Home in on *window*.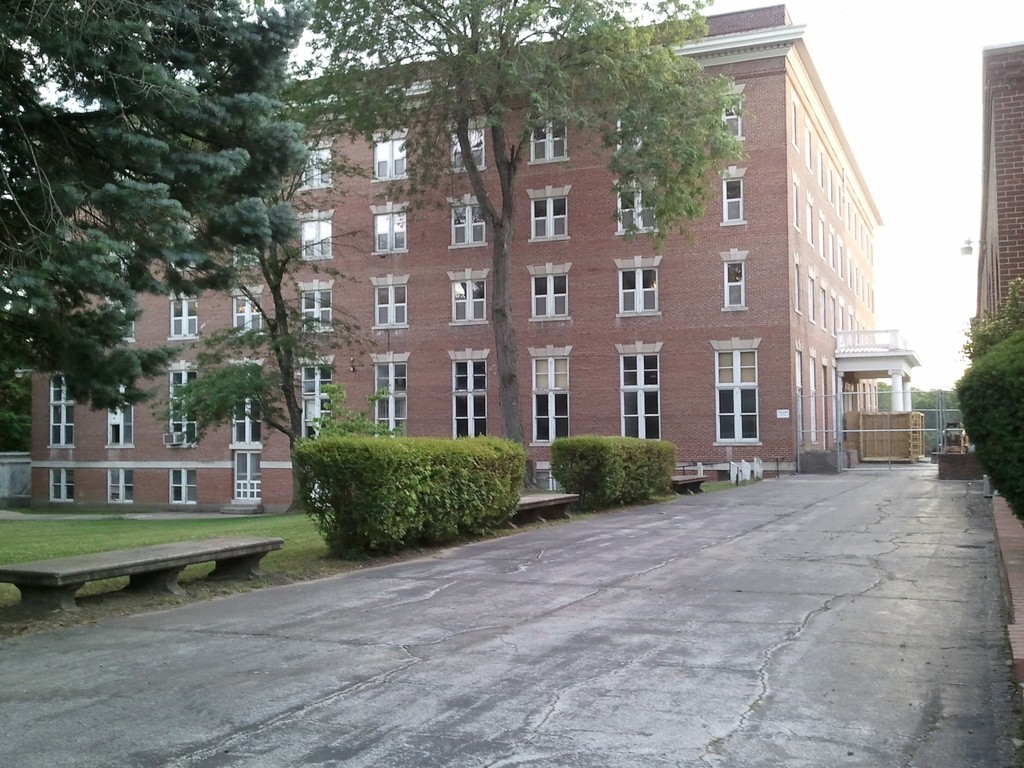
Homed in at 447/349/490/440.
